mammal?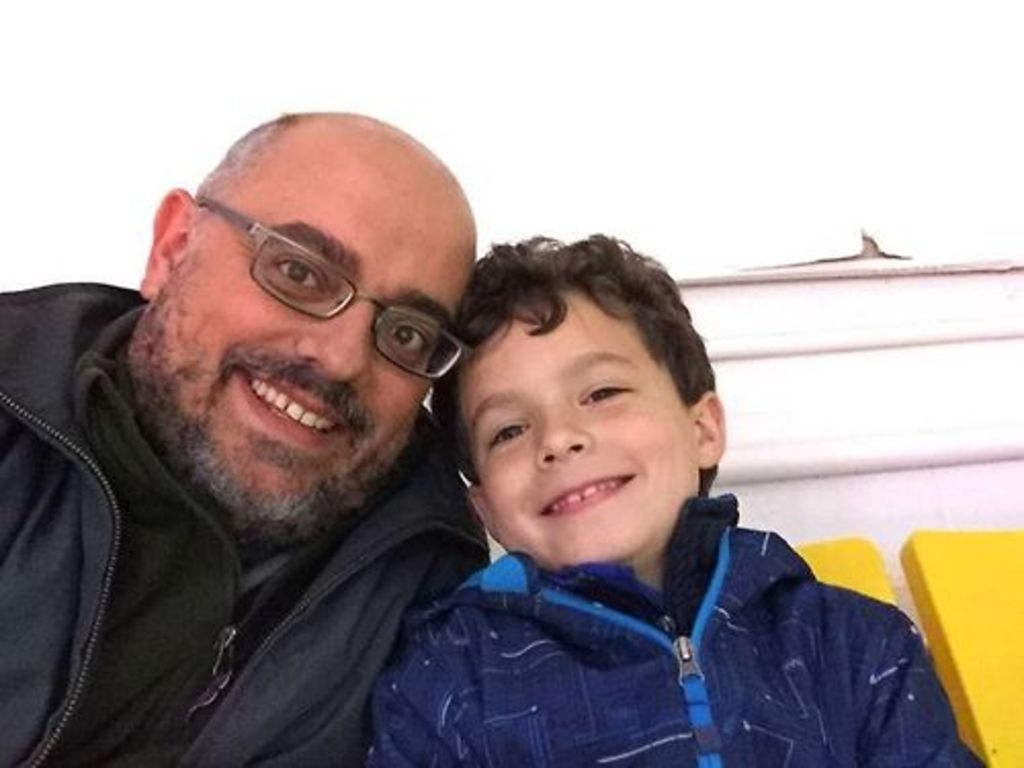
bbox=(0, 125, 588, 760)
